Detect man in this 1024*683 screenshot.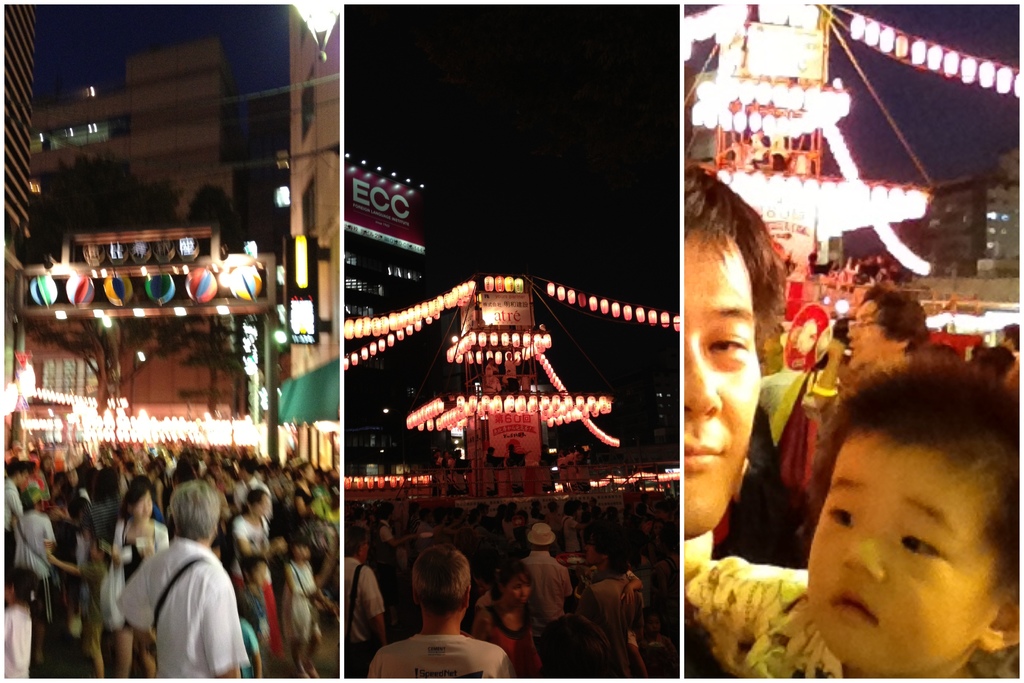
Detection: Rect(0, 461, 26, 589).
